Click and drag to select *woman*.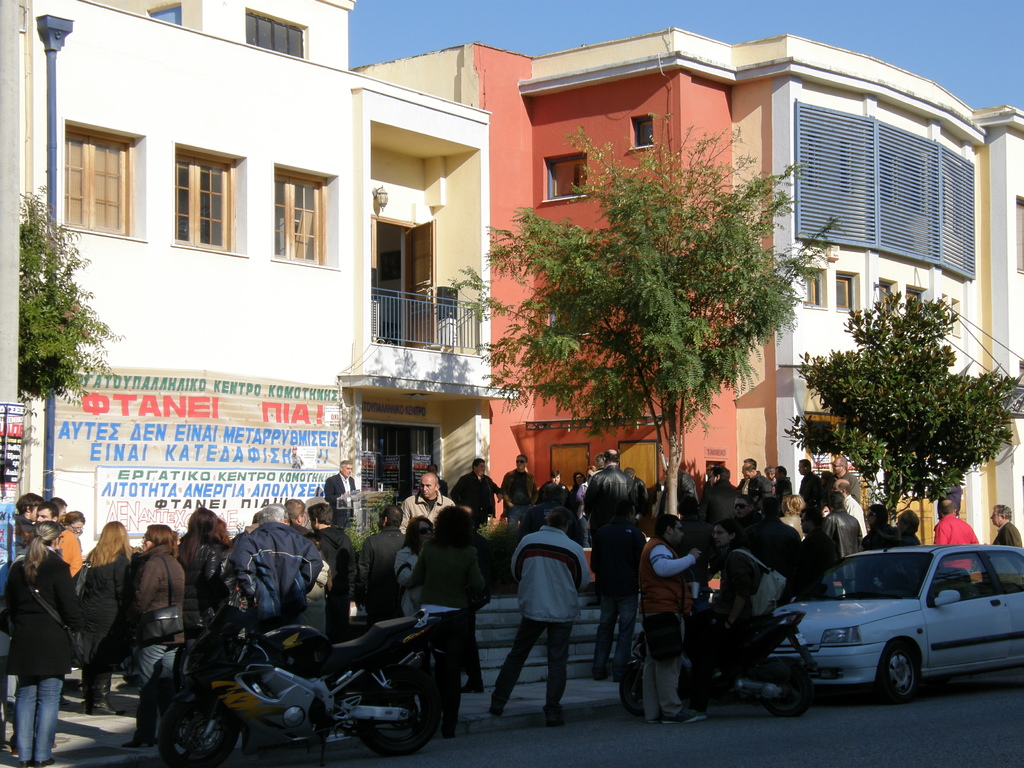
Selection: (413,508,488,732).
